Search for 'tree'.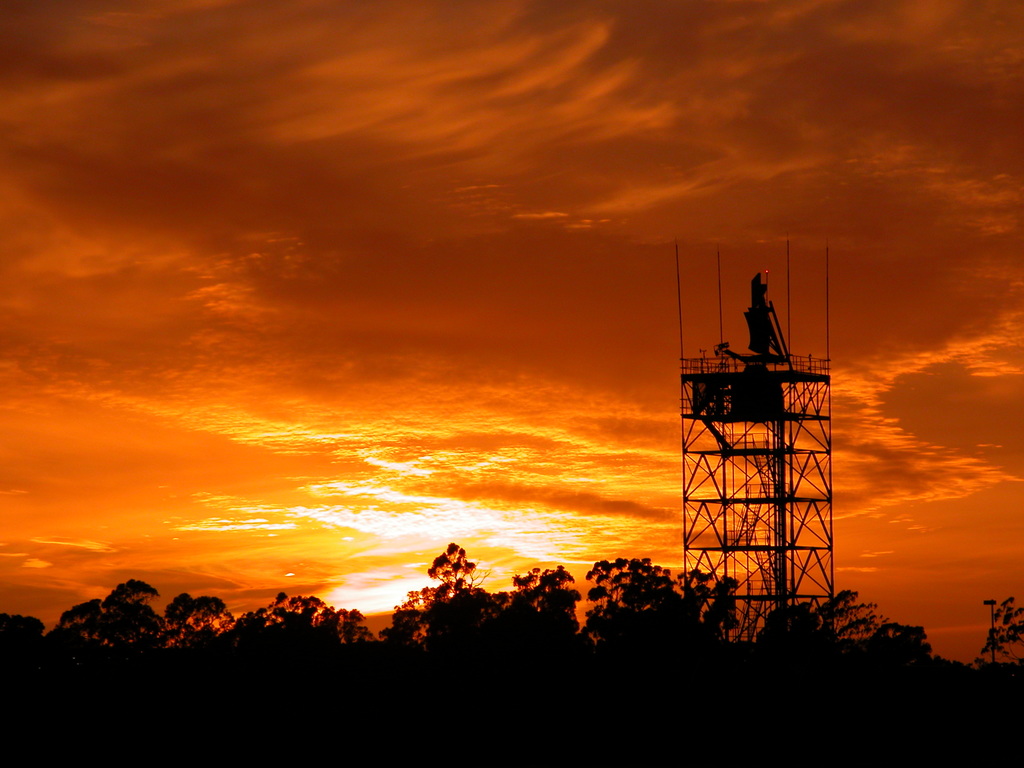
Found at <bbox>227, 586, 380, 658</bbox>.
